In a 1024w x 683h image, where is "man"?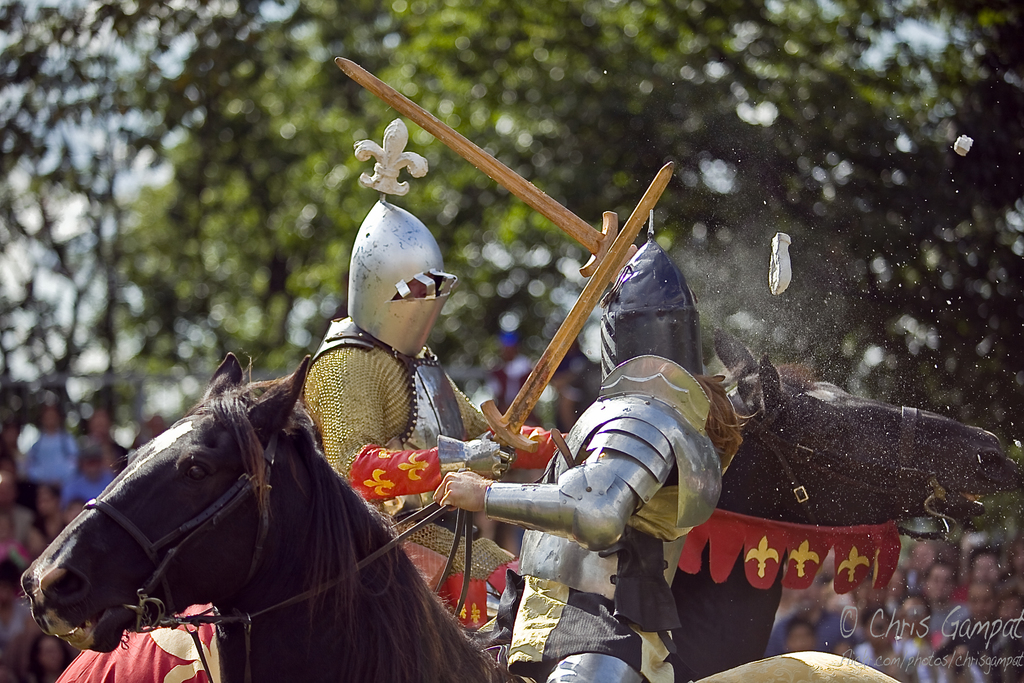
[x1=431, y1=212, x2=725, y2=682].
